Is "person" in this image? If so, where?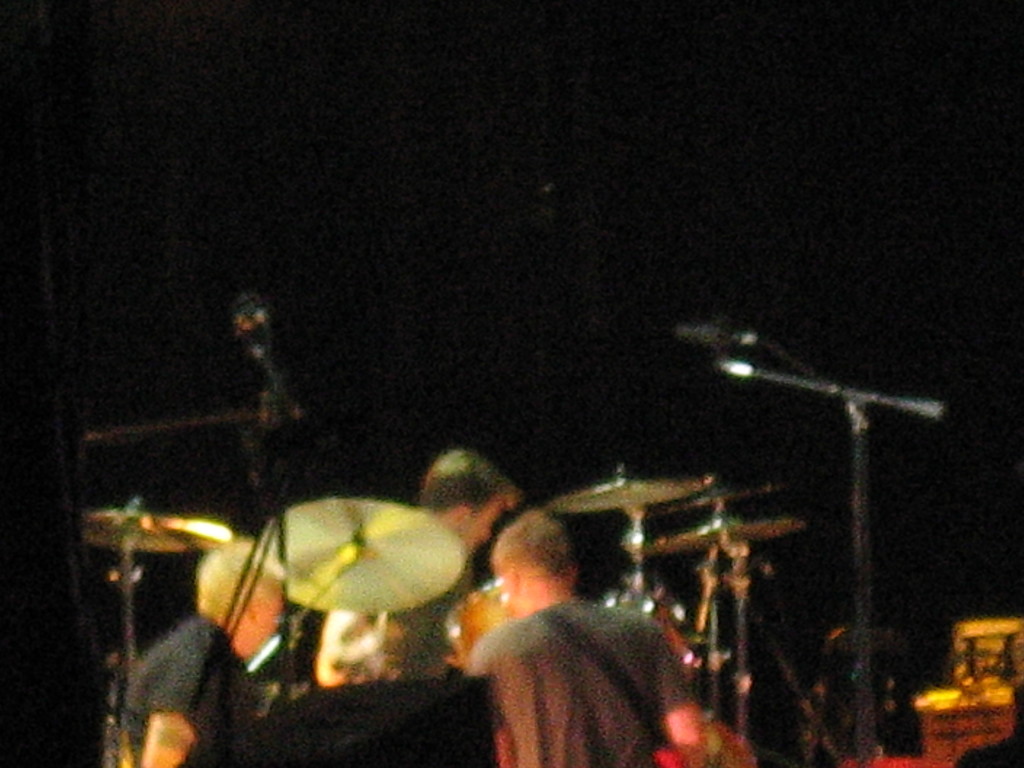
Yes, at BBox(105, 545, 291, 767).
